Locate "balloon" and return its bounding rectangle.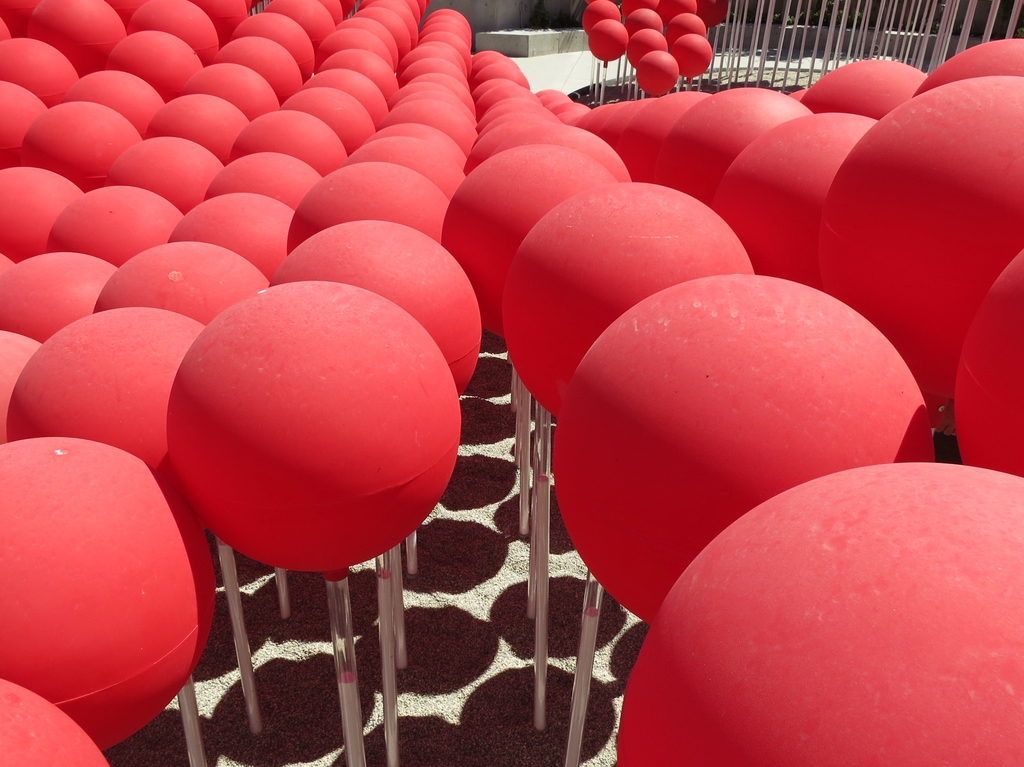
(x1=421, y1=33, x2=472, y2=73).
